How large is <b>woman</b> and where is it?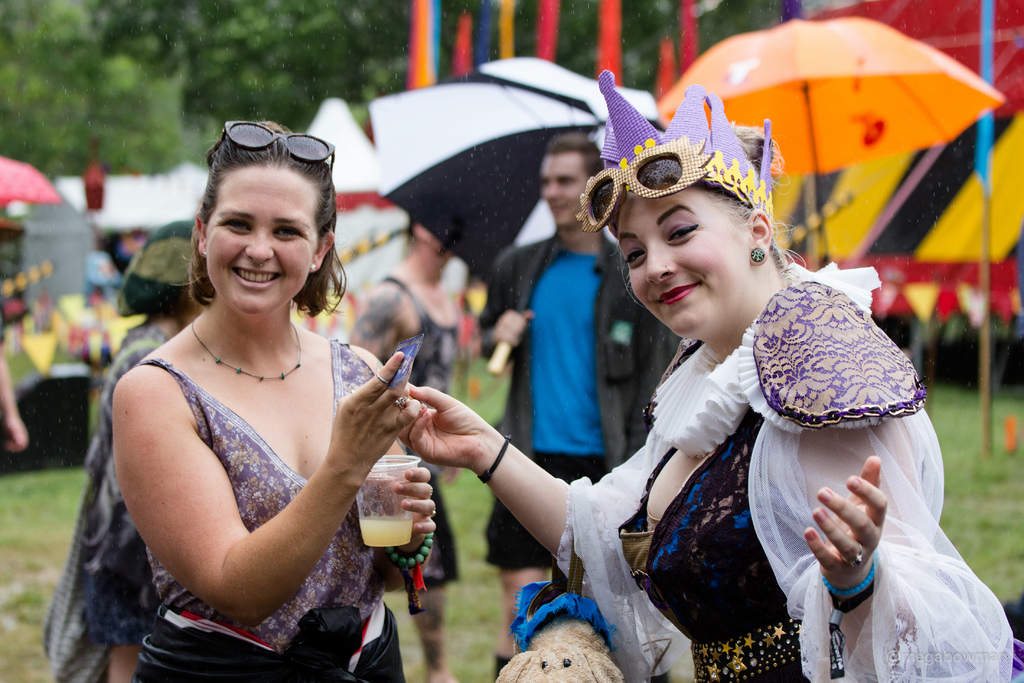
Bounding box: (94, 138, 422, 682).
